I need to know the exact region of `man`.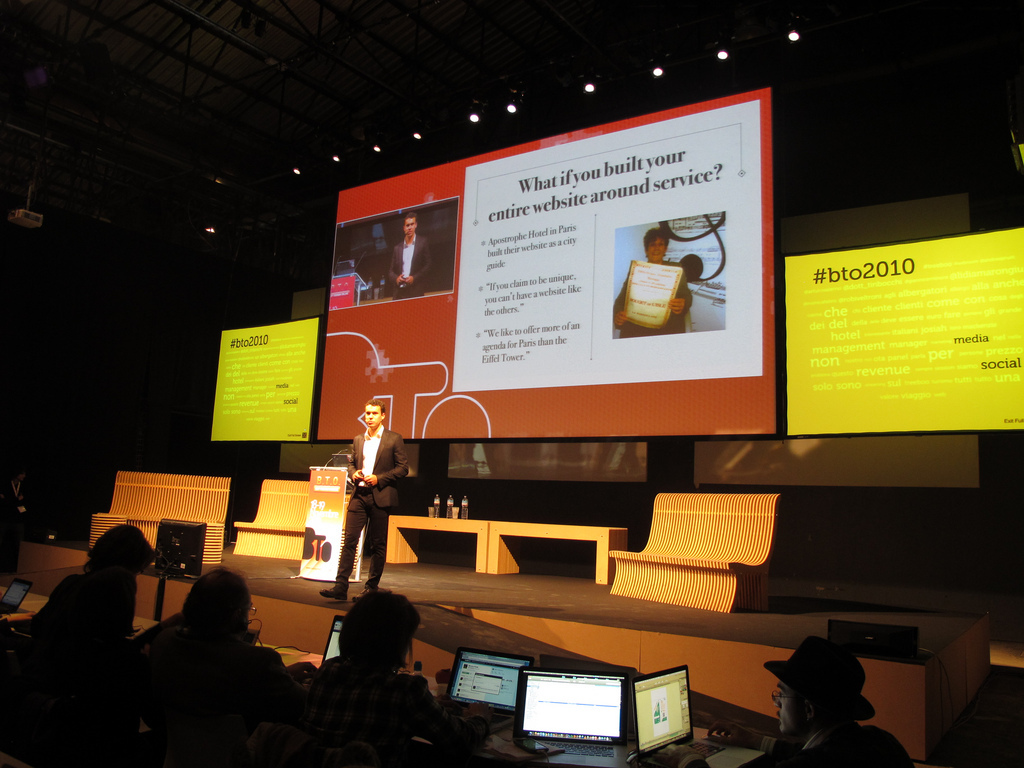
Region: 24,529,157,666.
